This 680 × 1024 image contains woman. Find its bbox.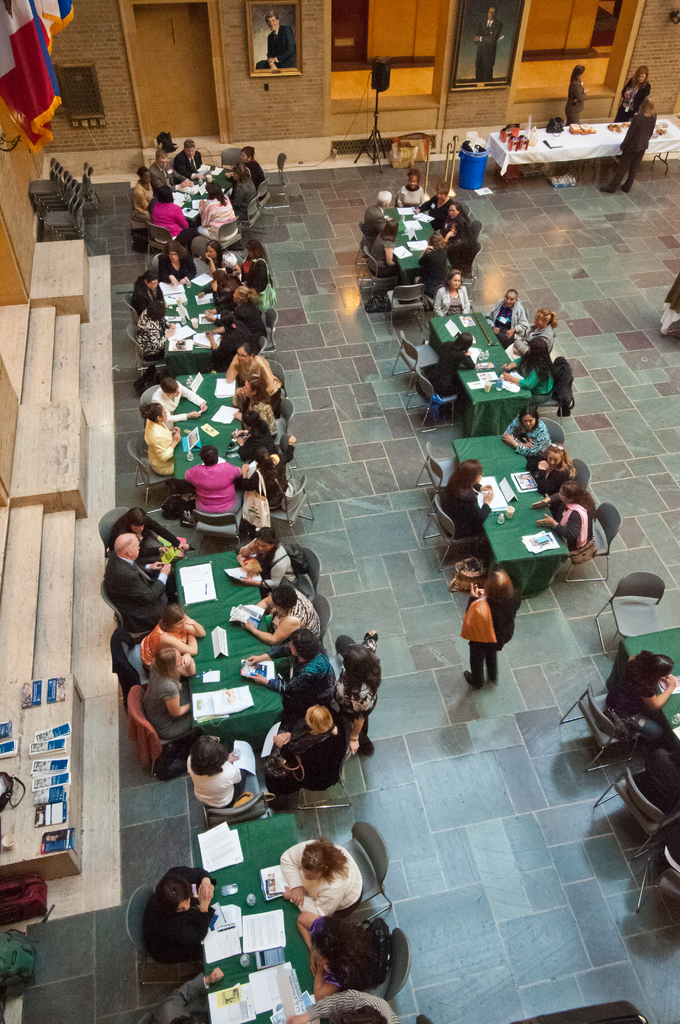
box(434, 266, 474, 319).
